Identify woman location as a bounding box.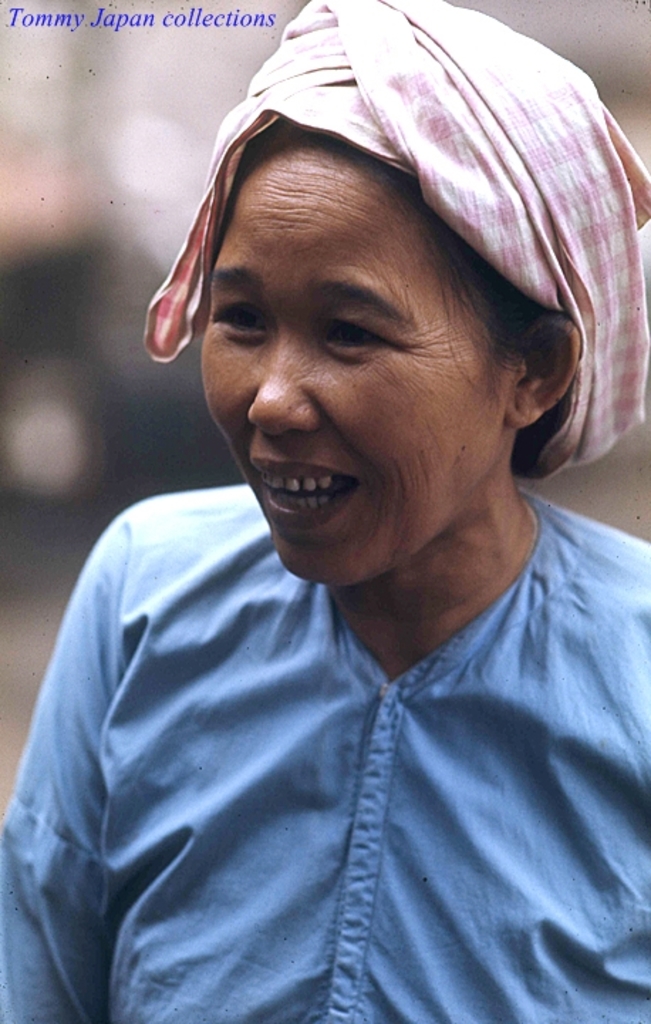
bbox(30, 36, 650, 936).
